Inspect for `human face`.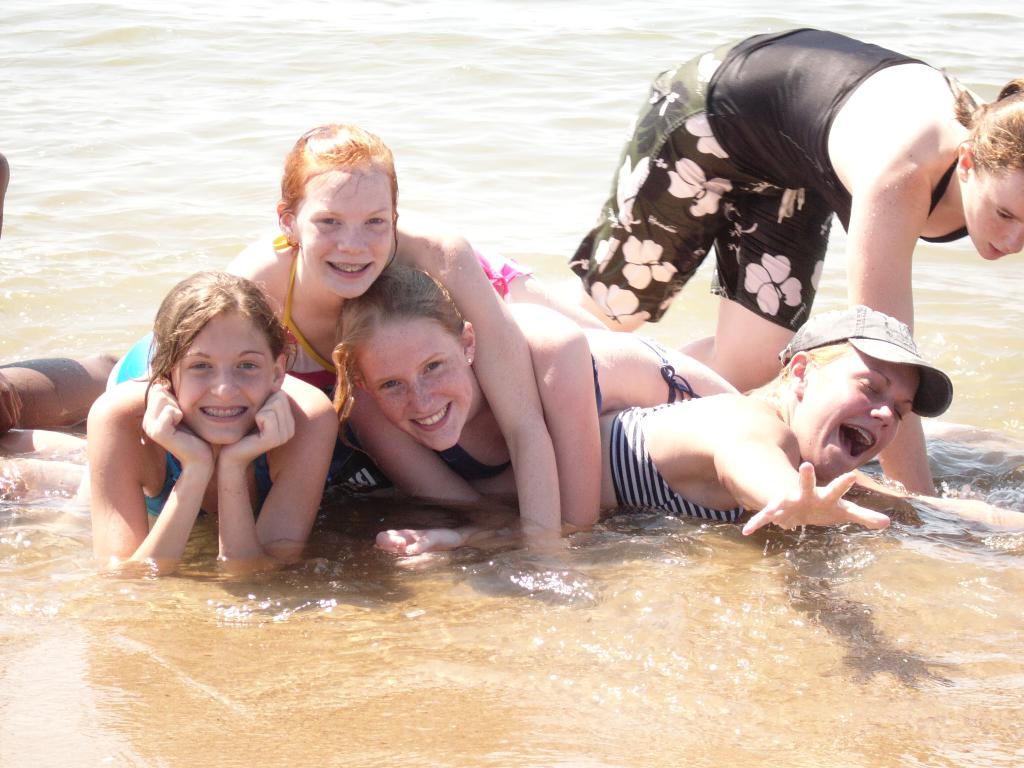
Inspection: 961,173,1023,260.
